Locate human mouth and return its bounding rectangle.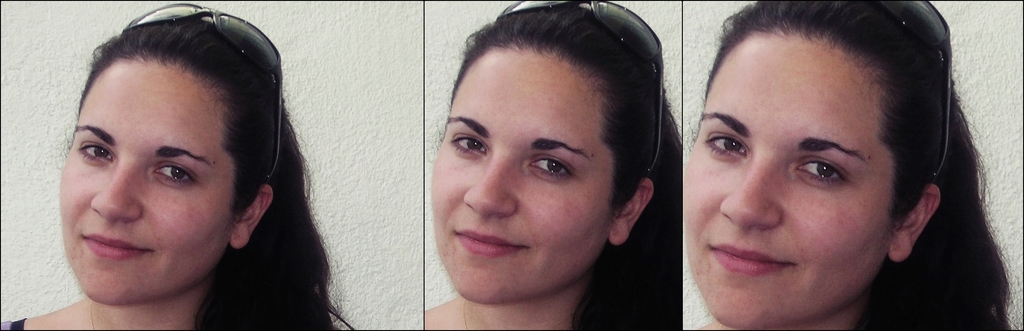
bbox=[71, 230, 158, 261].
